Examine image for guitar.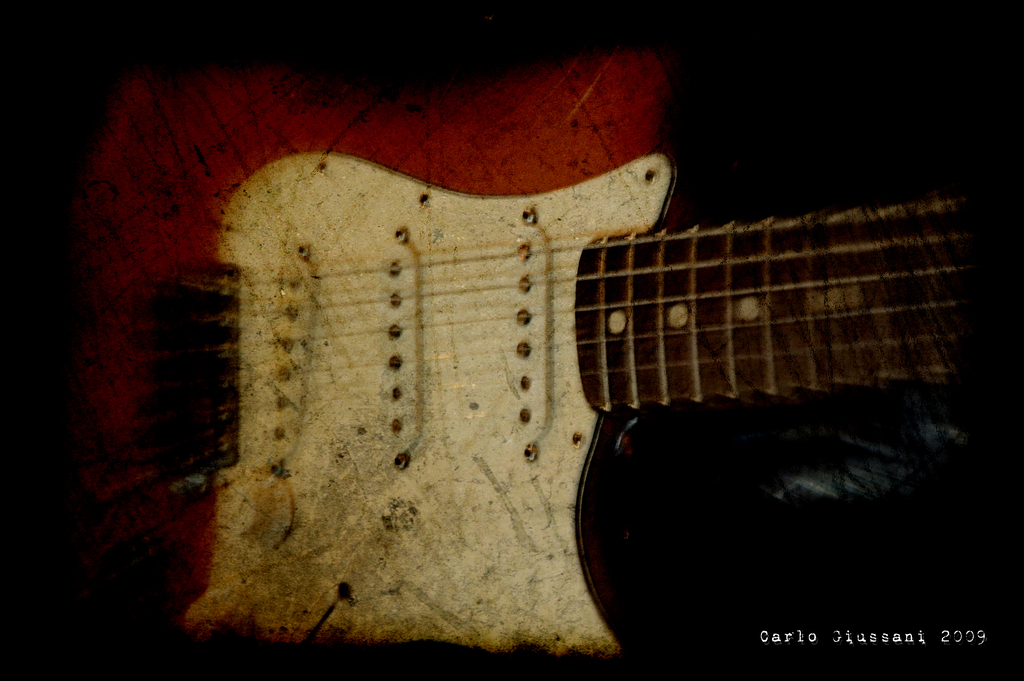
Examination result: left=23, top=94, right=982, bottom=643.
